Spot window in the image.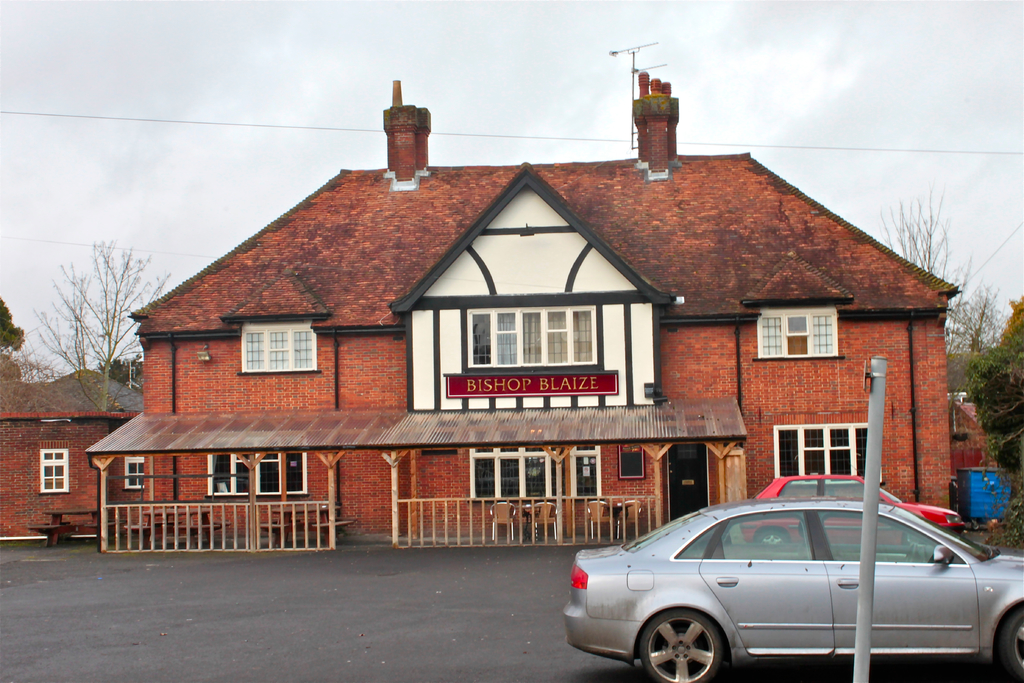
window found at {"left": 42, "top": 448, "right": 68, "bottom": 493}.
